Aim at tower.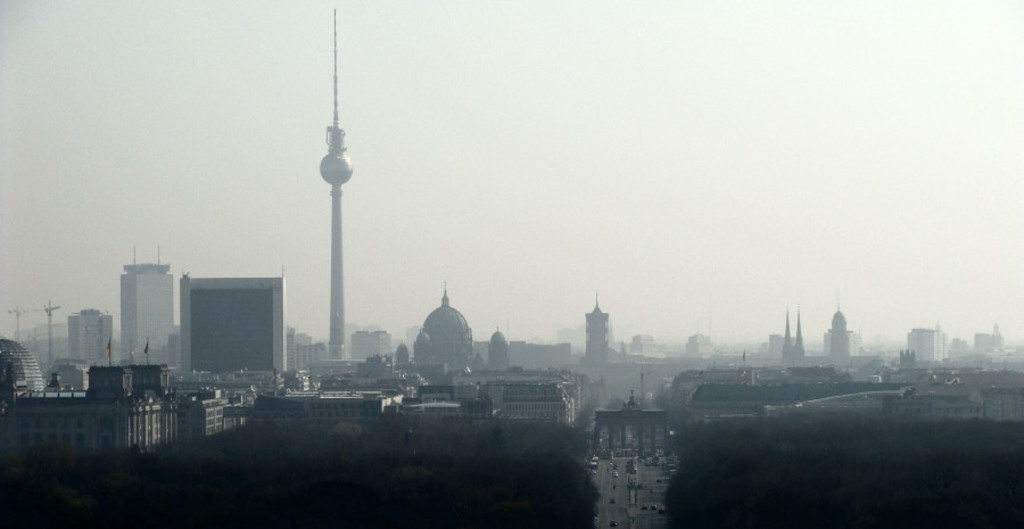
Aimed at box=[316, 8, 353, 363].
